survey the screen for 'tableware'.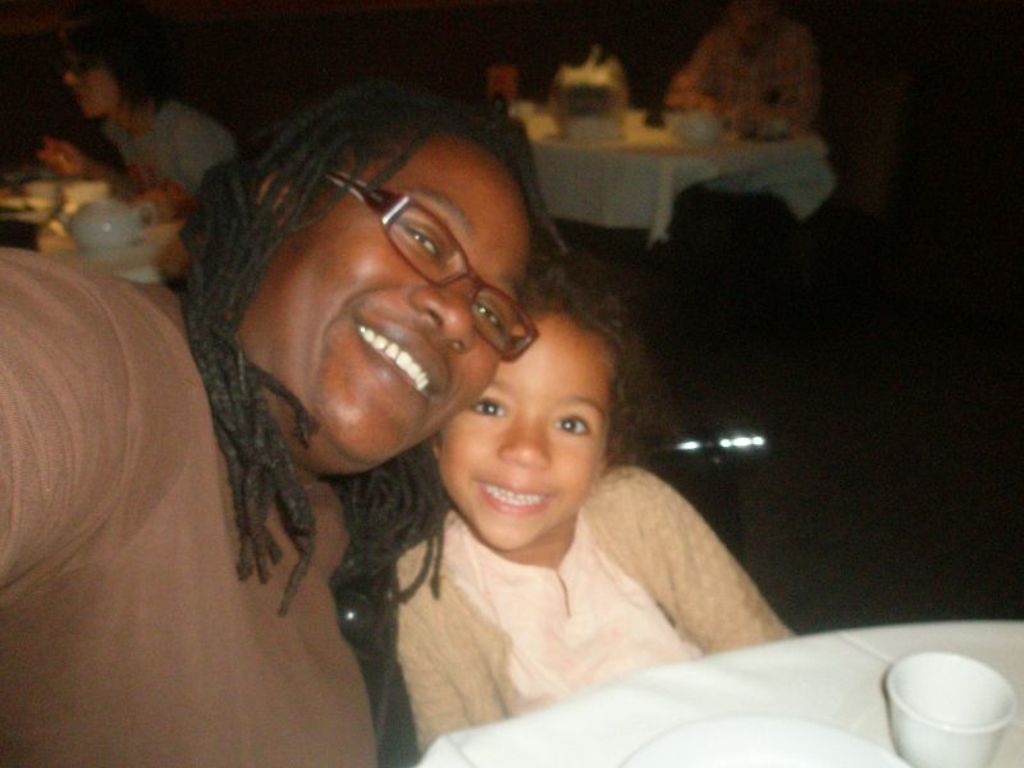
Survey found: (left=22, top=175, right=58, bottom=210).
